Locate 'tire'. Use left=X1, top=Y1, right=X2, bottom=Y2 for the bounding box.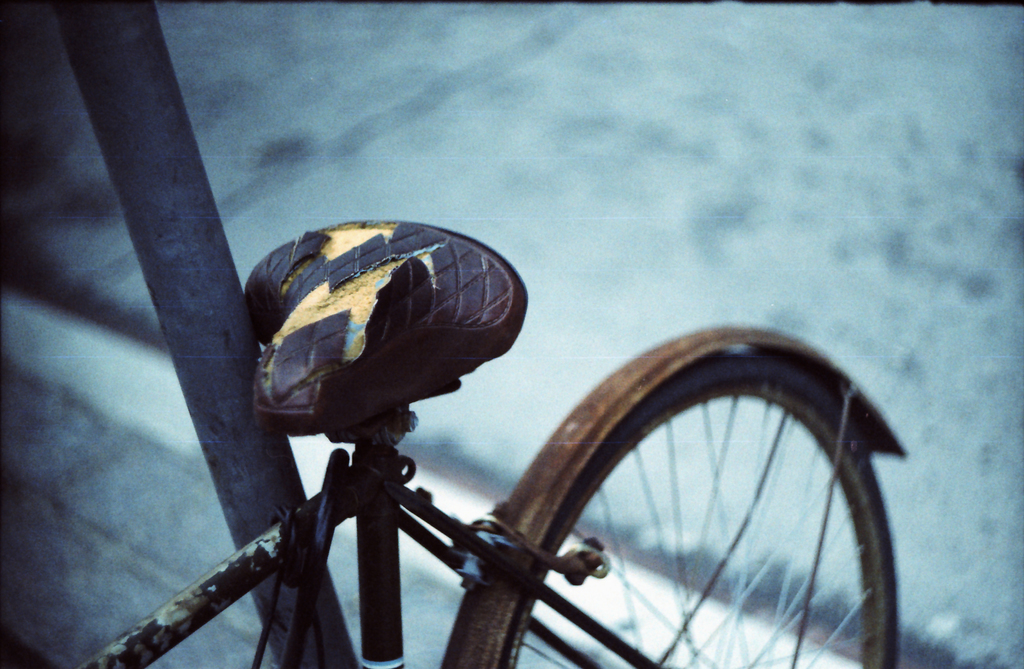
left=522, top=326, right=893, bottom=662.
